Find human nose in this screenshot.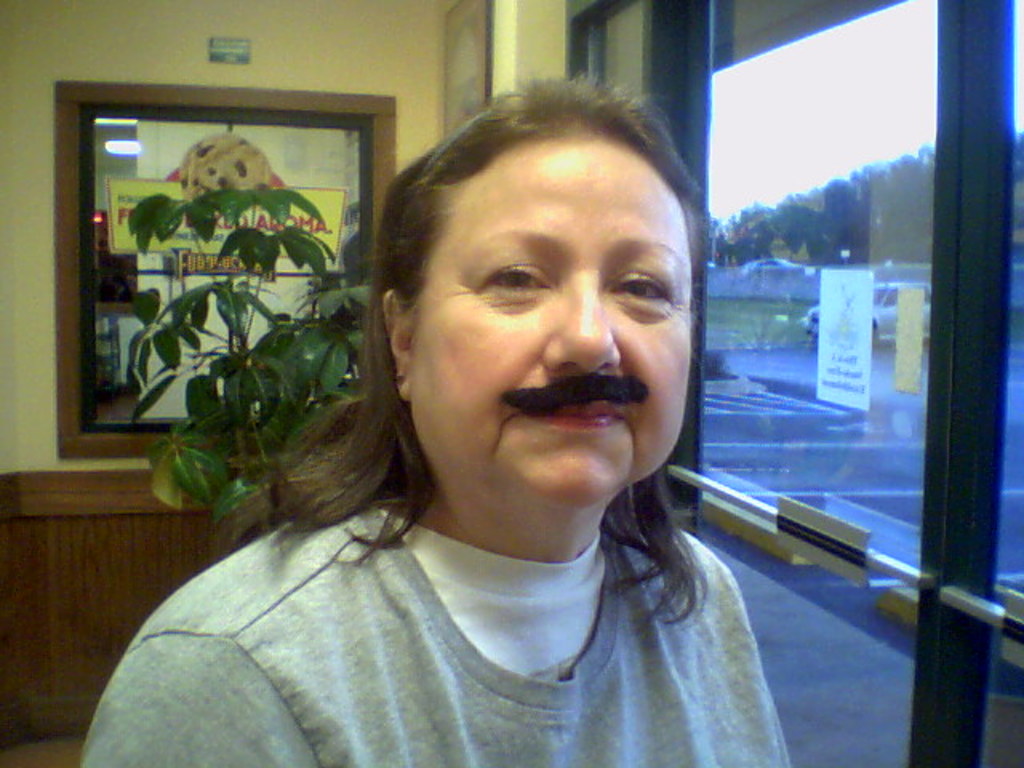
The bounding box for human nose is 541 282 614 376.
